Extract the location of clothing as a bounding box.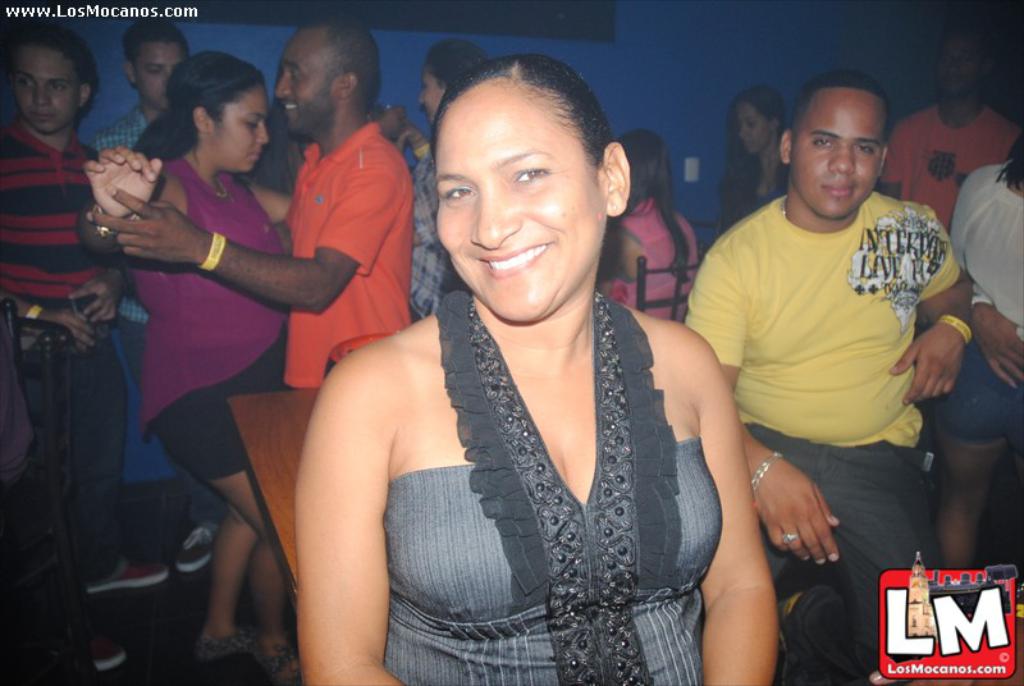
locate(407, 148, 466, 320).
